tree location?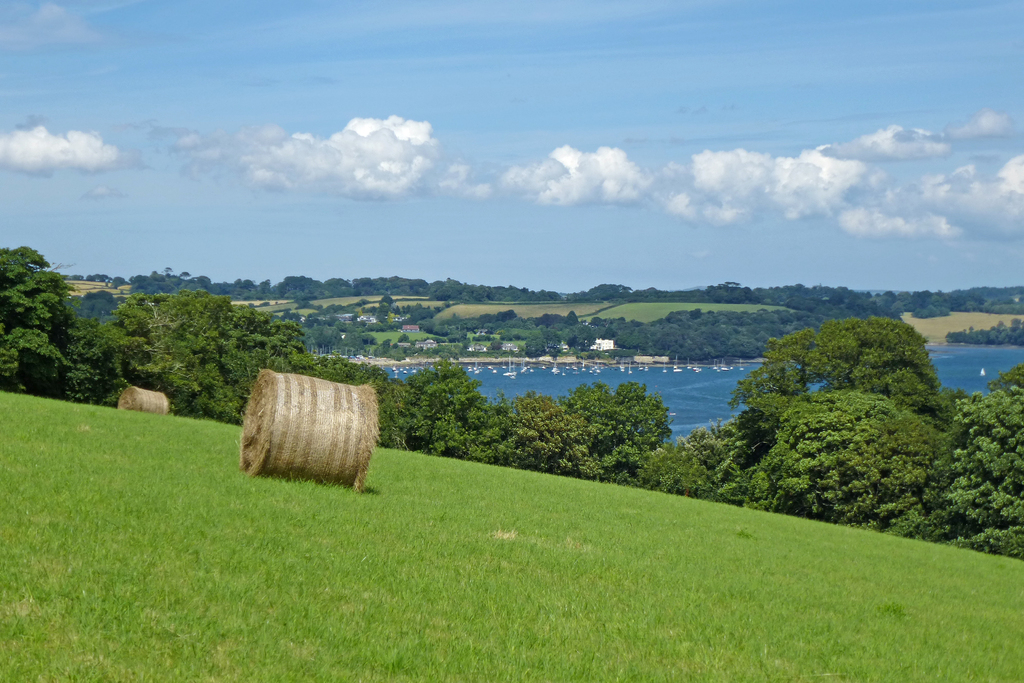
bbox(620, 313, 774, 363)
